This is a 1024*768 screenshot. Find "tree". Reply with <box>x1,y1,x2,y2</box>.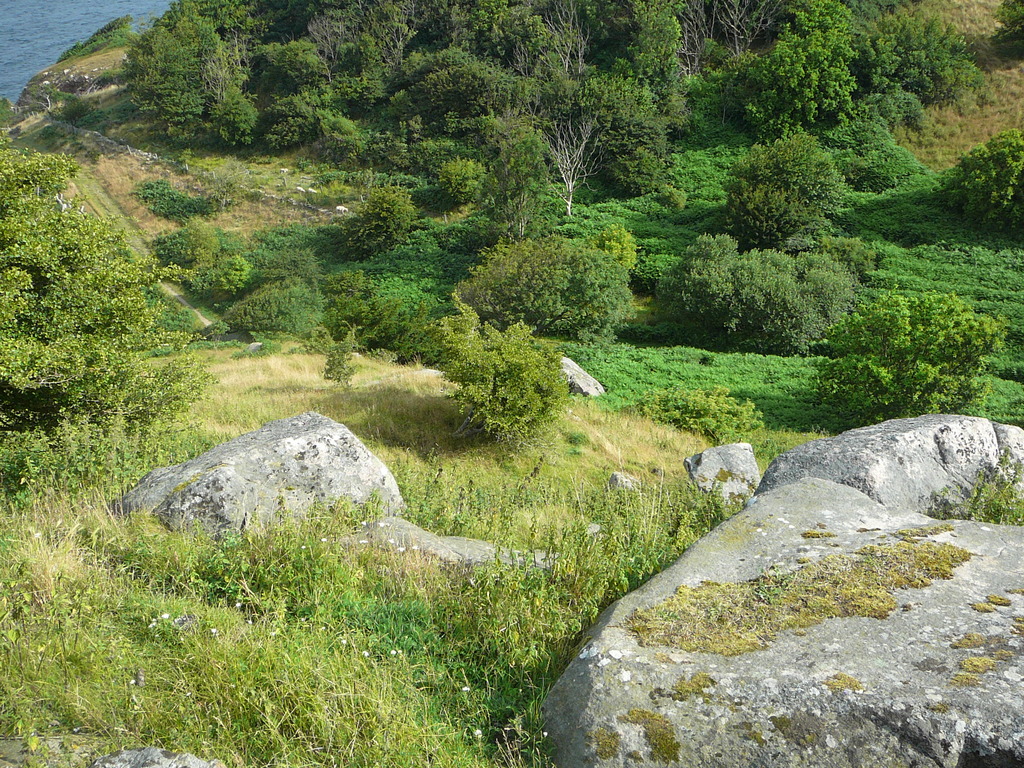
<box>440,291,568,447</box>.
